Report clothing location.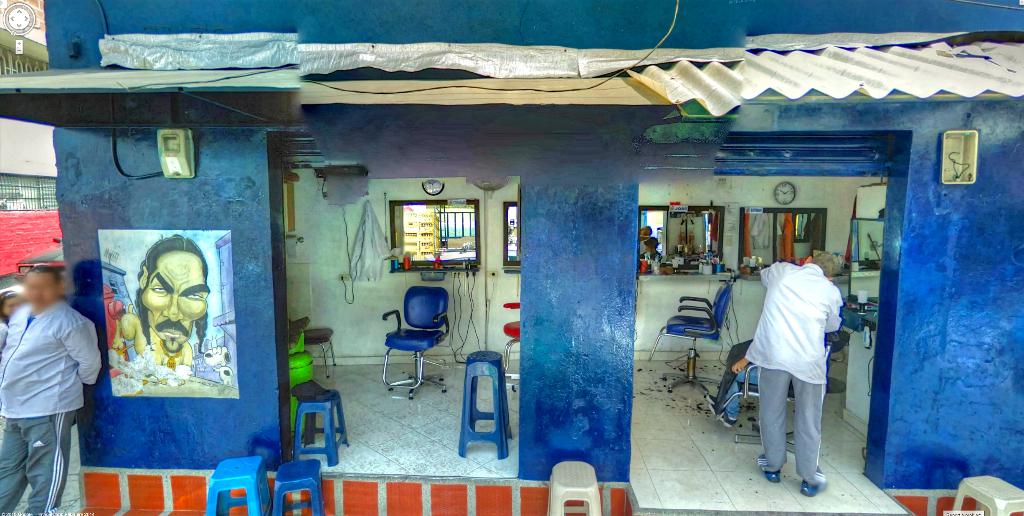
Report: 724, 363, 760, 422.
